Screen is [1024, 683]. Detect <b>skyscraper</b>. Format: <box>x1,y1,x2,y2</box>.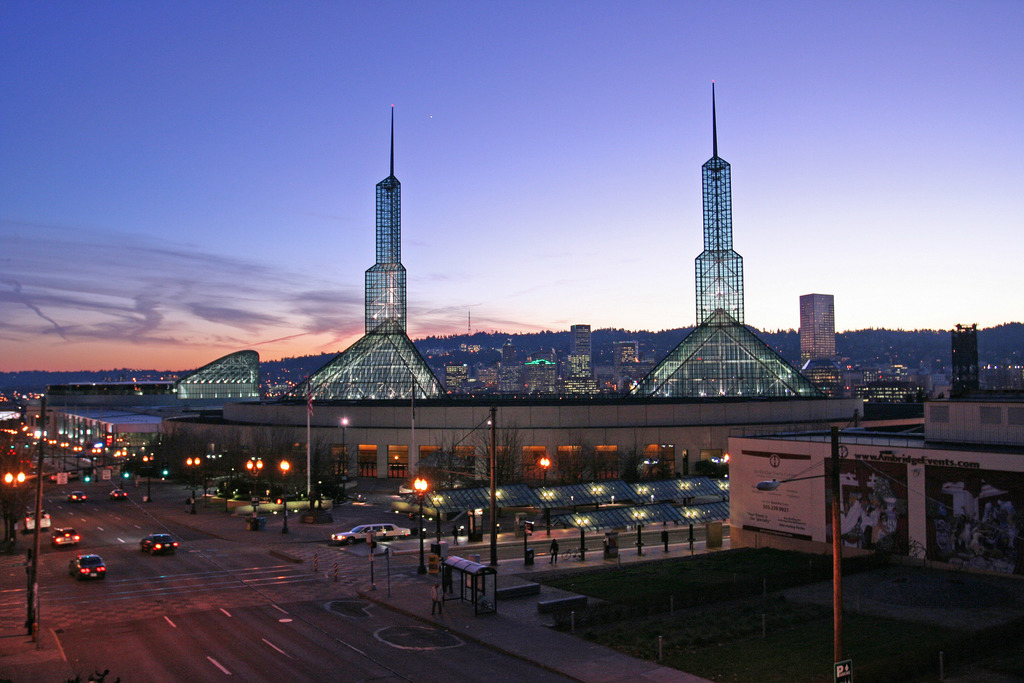
<box>571,325,589,379</box>.
